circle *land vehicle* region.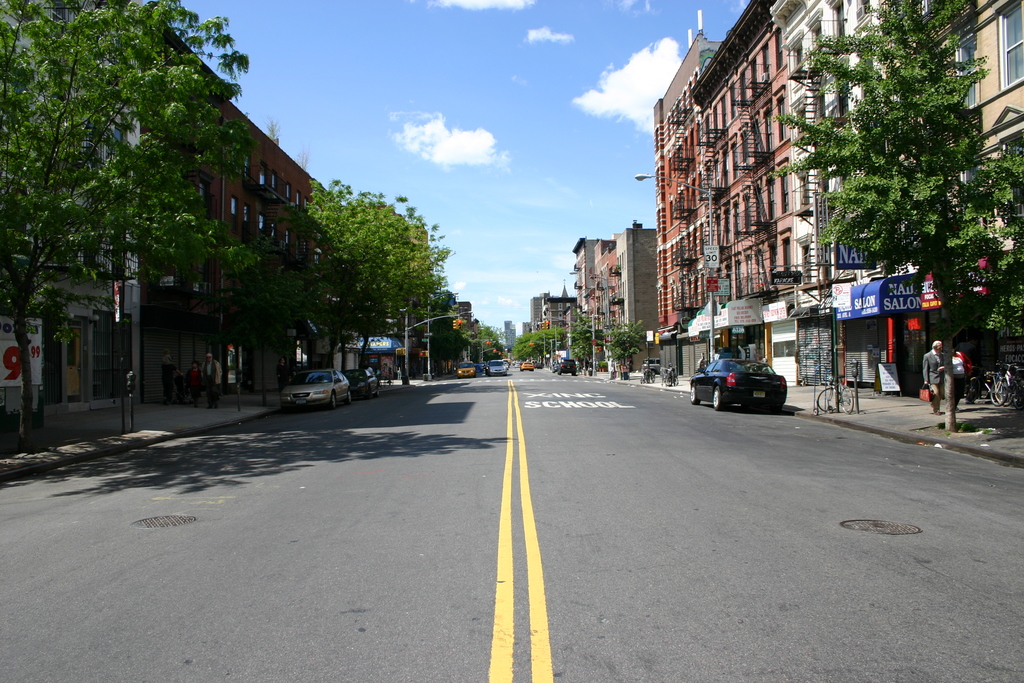
Region: detection(341, 367, 382, 401).
